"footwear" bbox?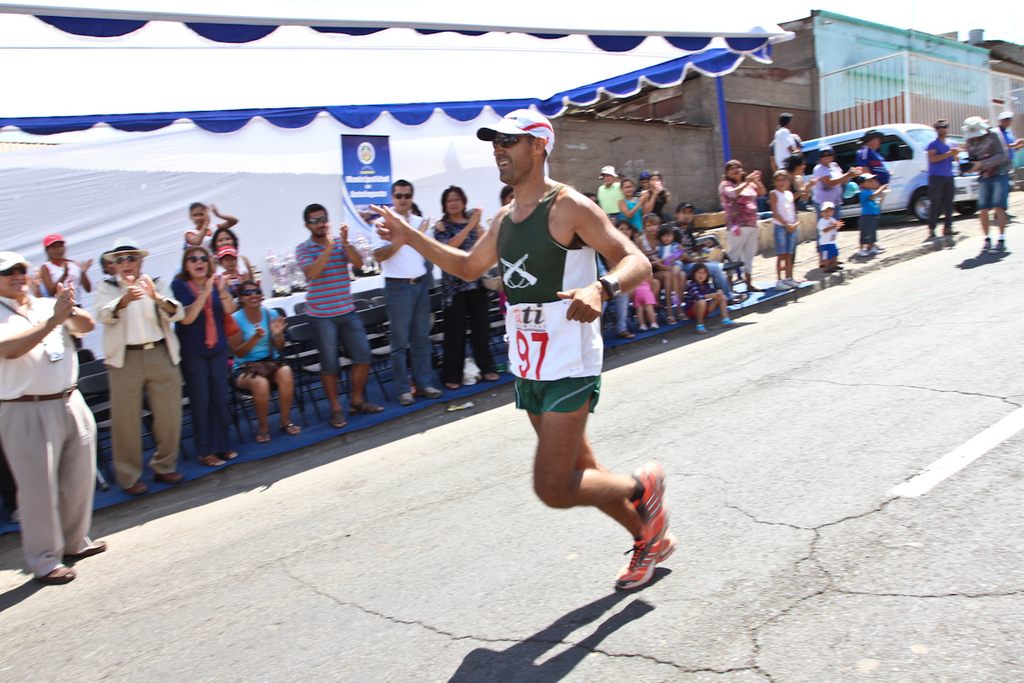
BBox(398, 393, 415, 408)
